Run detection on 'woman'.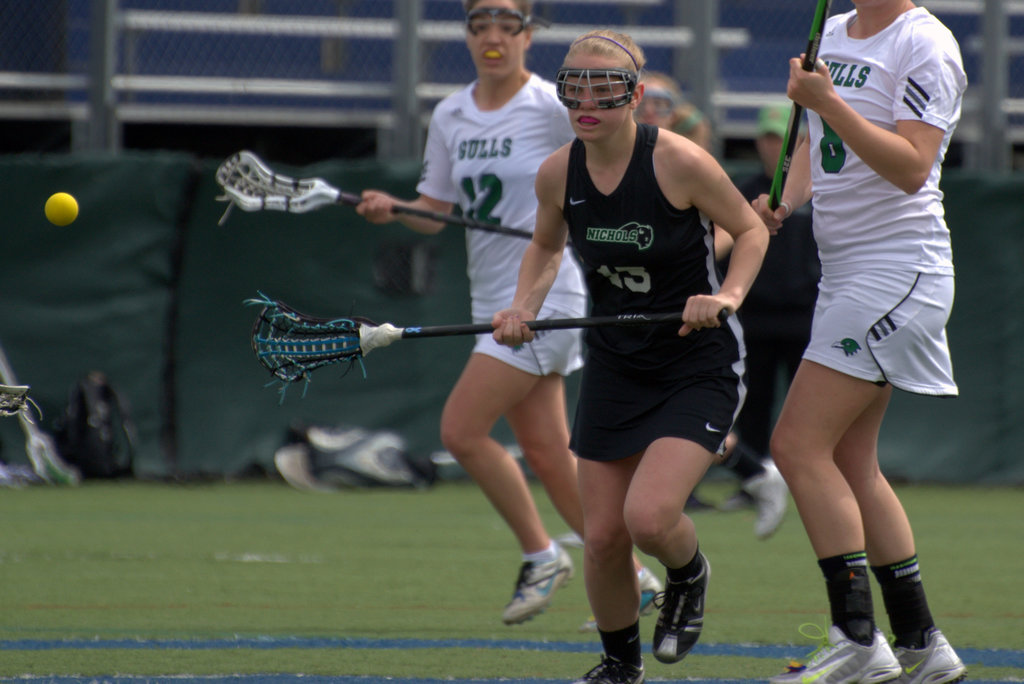
Result: 745 2 972 683.
